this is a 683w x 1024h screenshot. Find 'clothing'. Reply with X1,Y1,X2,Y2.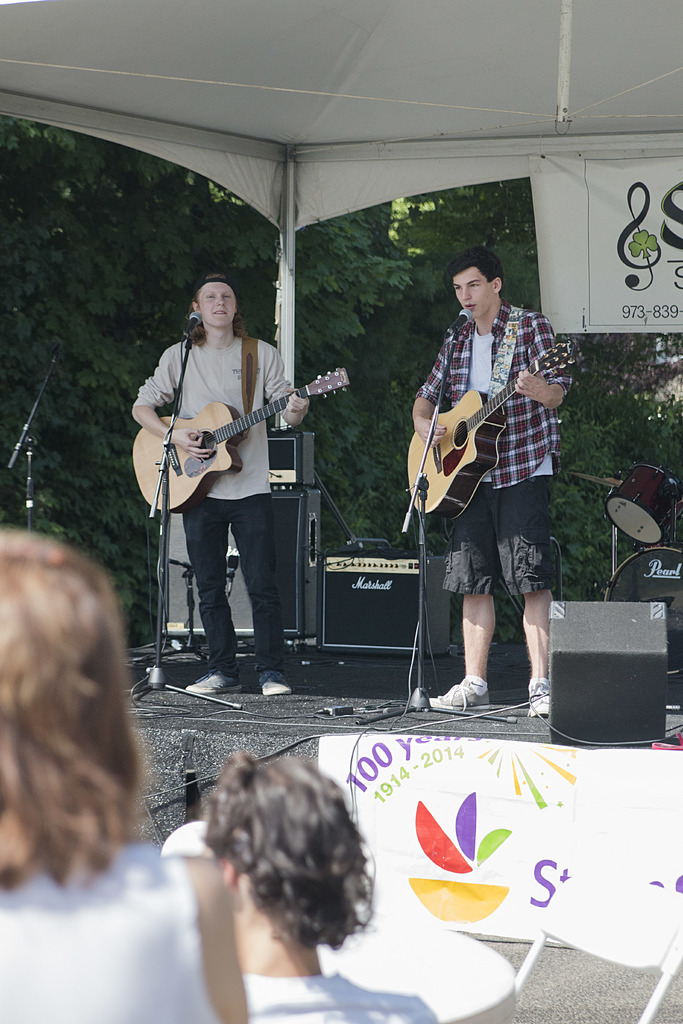
0,840,217,1023.
